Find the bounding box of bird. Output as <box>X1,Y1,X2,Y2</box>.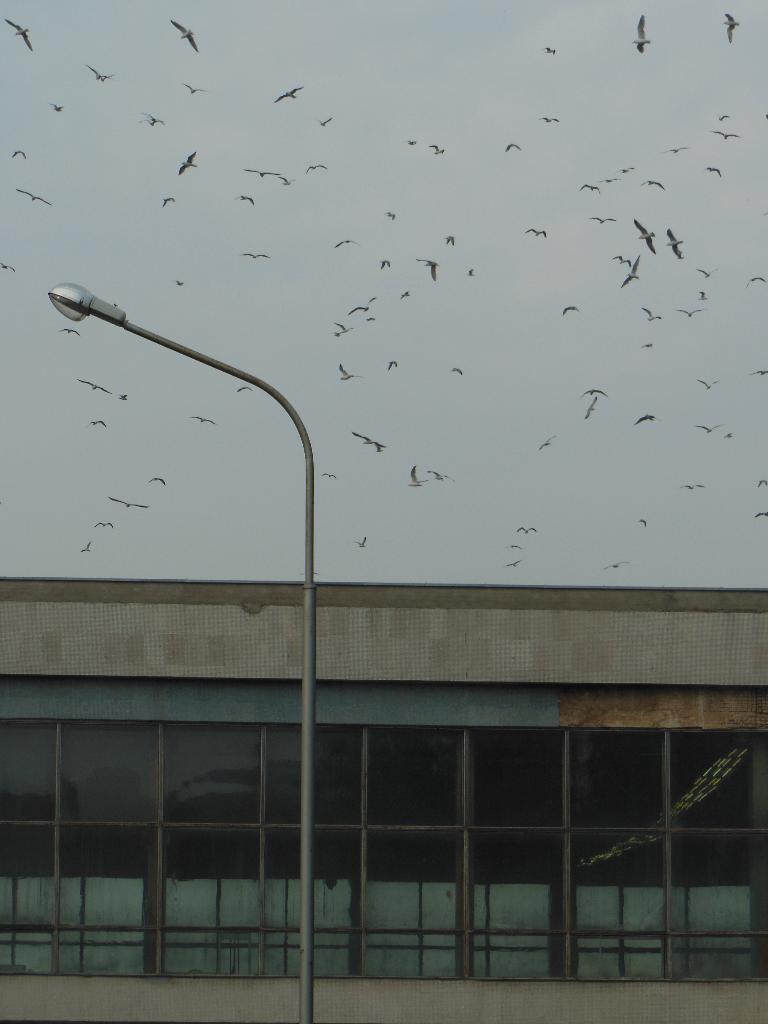
<box>525,223,549,241</box>.
